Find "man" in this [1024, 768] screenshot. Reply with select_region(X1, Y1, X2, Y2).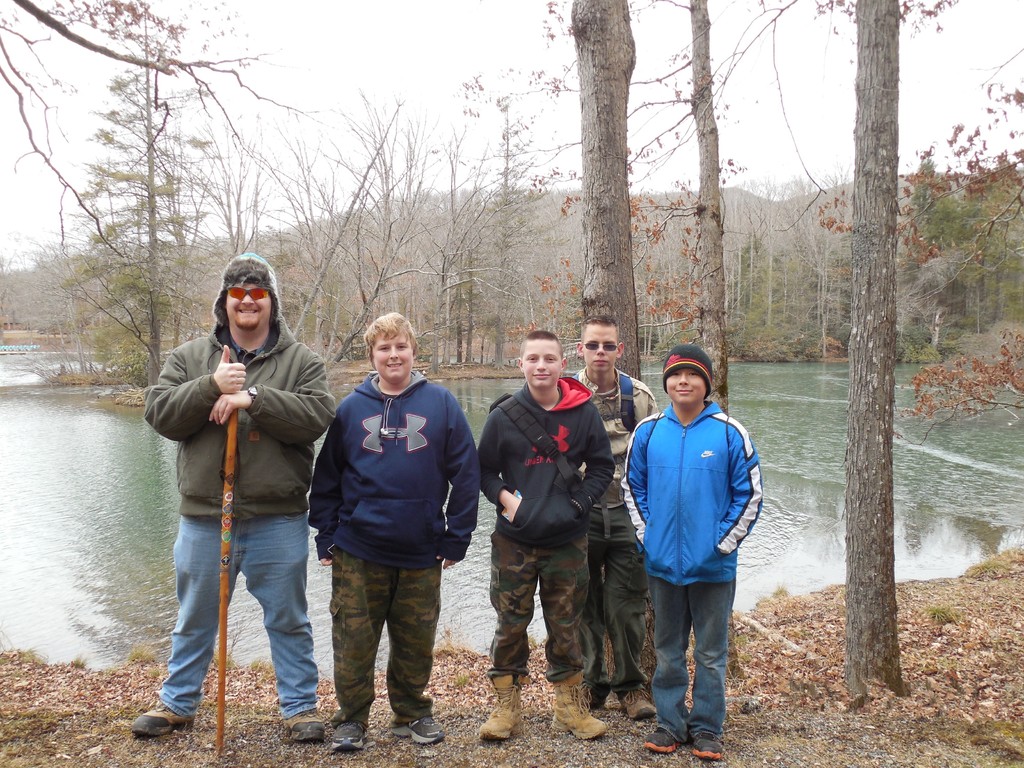
select_region(140, 253, 344, 745).
